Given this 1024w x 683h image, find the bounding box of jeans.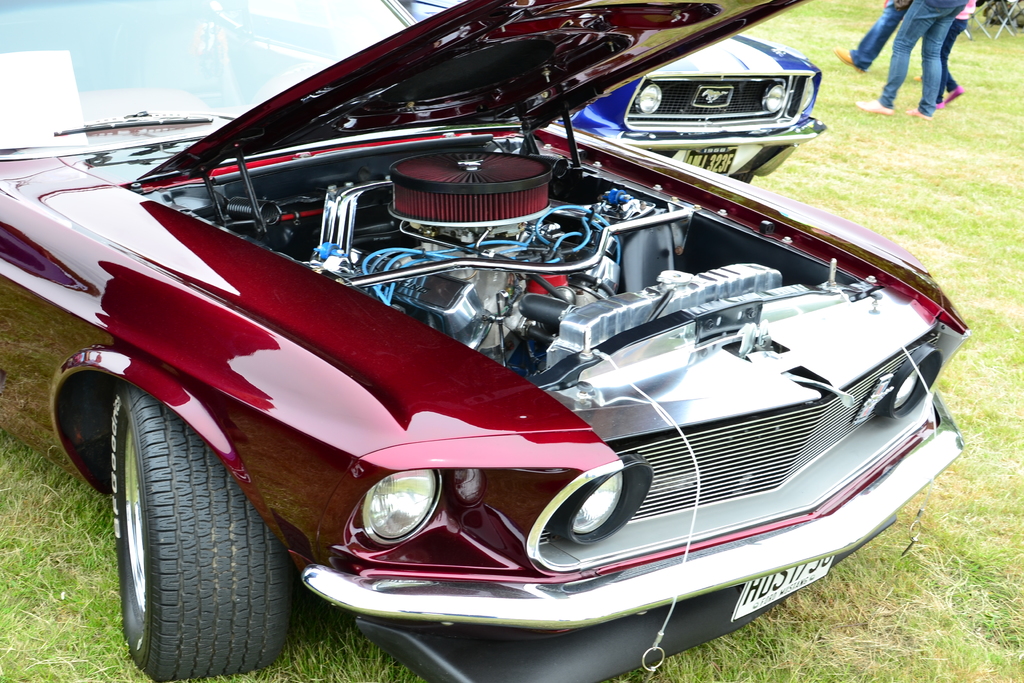
bbox=(944, 19, 962, 100).
